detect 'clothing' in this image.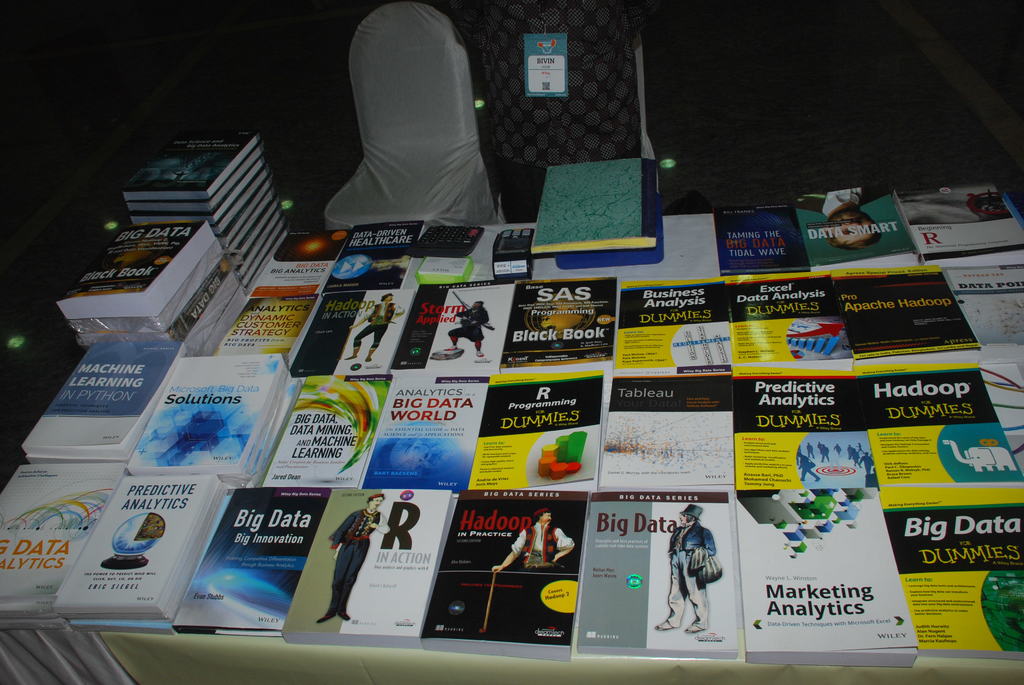
Detection: <region>508, 521, 577, 564</region>.
